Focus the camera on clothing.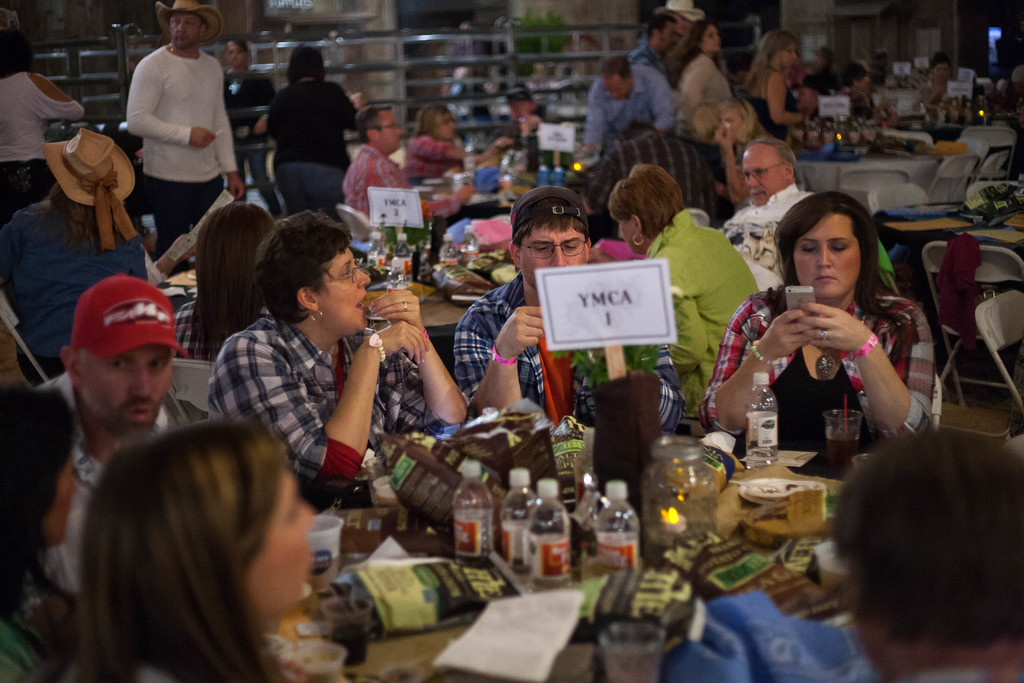
Focus region: 206,306,445,485.
